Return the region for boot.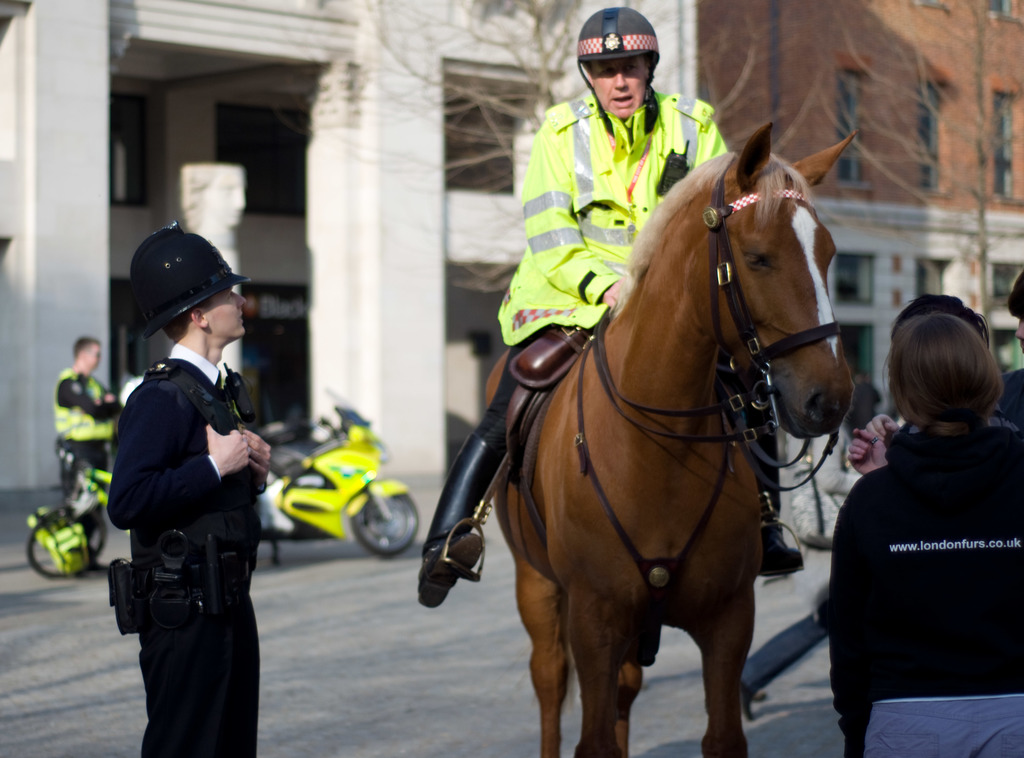
l=416, t=432, r=492, b=612.
